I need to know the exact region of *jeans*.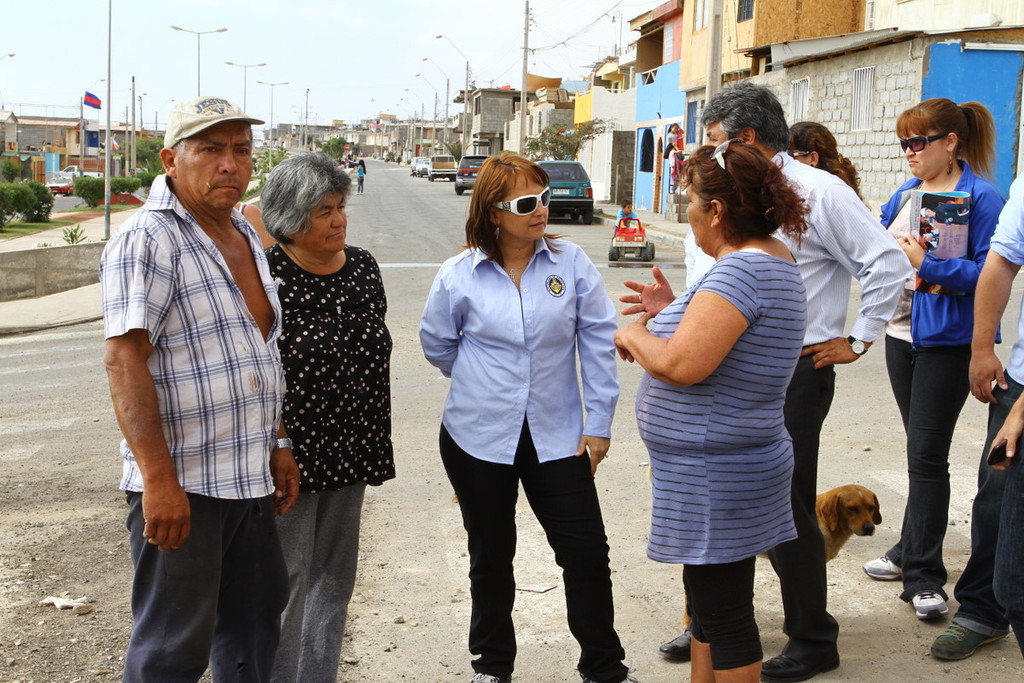
Region: box(447, 439, 637, 656).
